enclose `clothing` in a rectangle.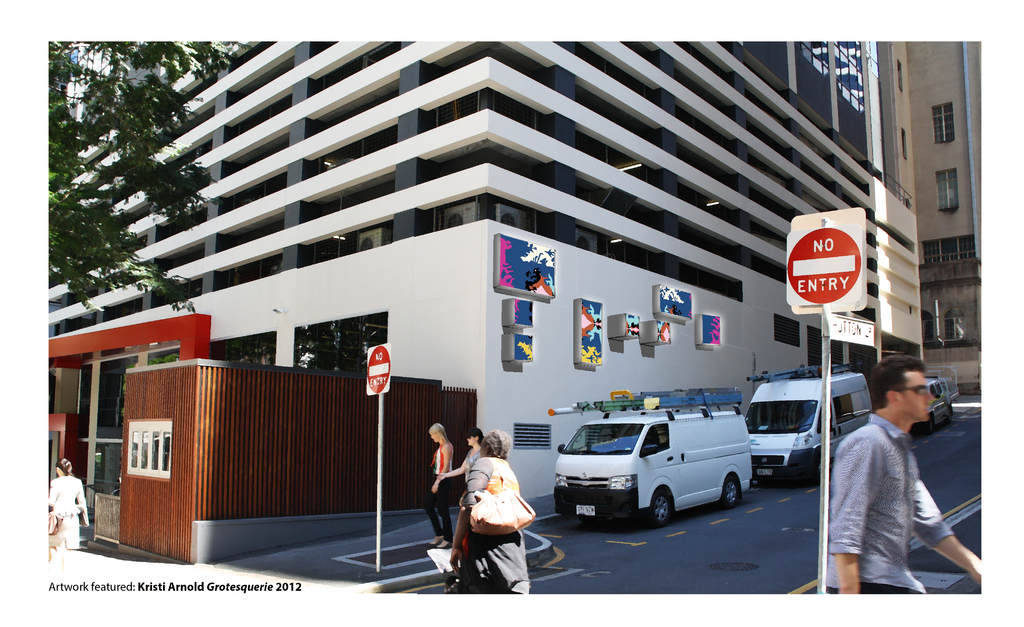
region(47, 476, 84, 550).
